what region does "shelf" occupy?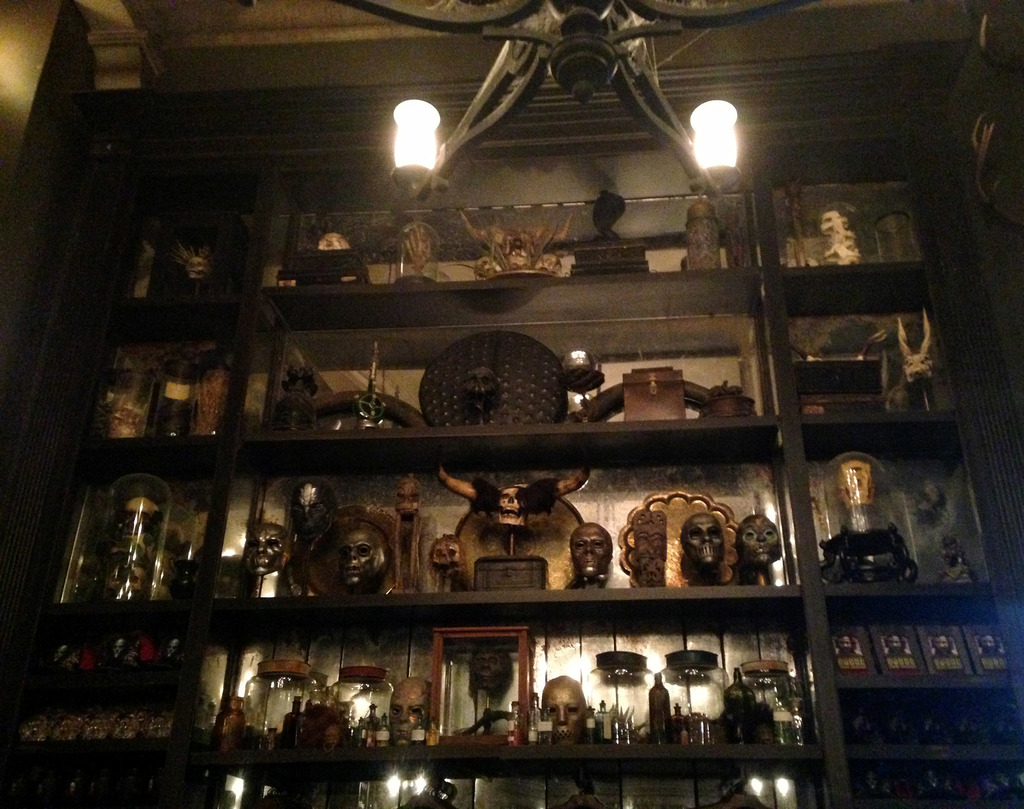
bbox=[0, 612, 189, 808].
